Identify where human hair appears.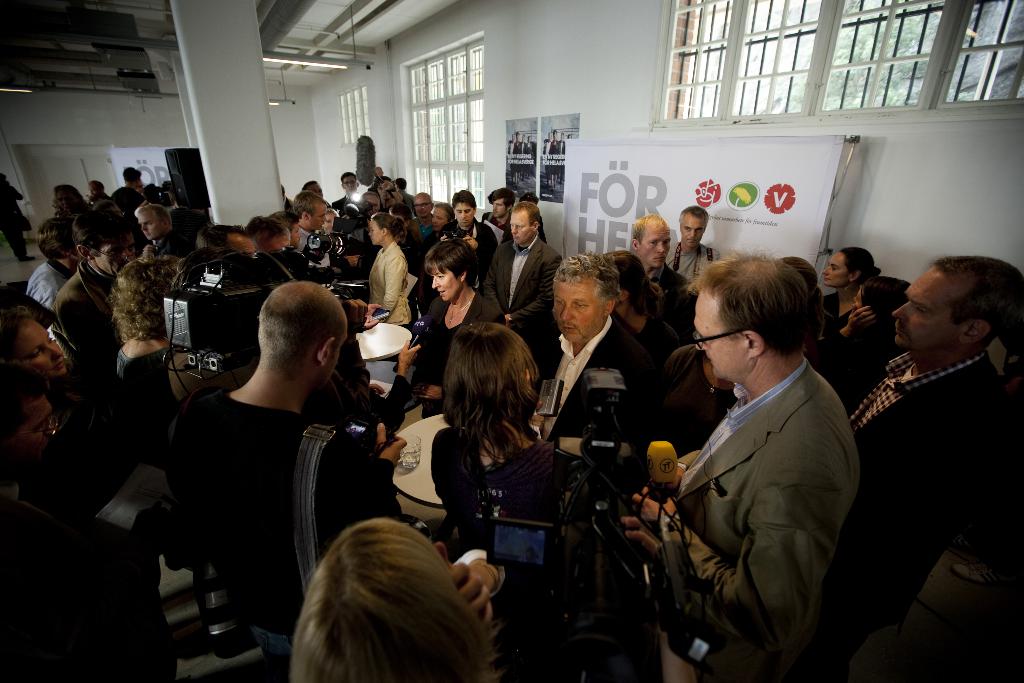
Appears at x1=602, y1=252, x2=664, y2=313.
